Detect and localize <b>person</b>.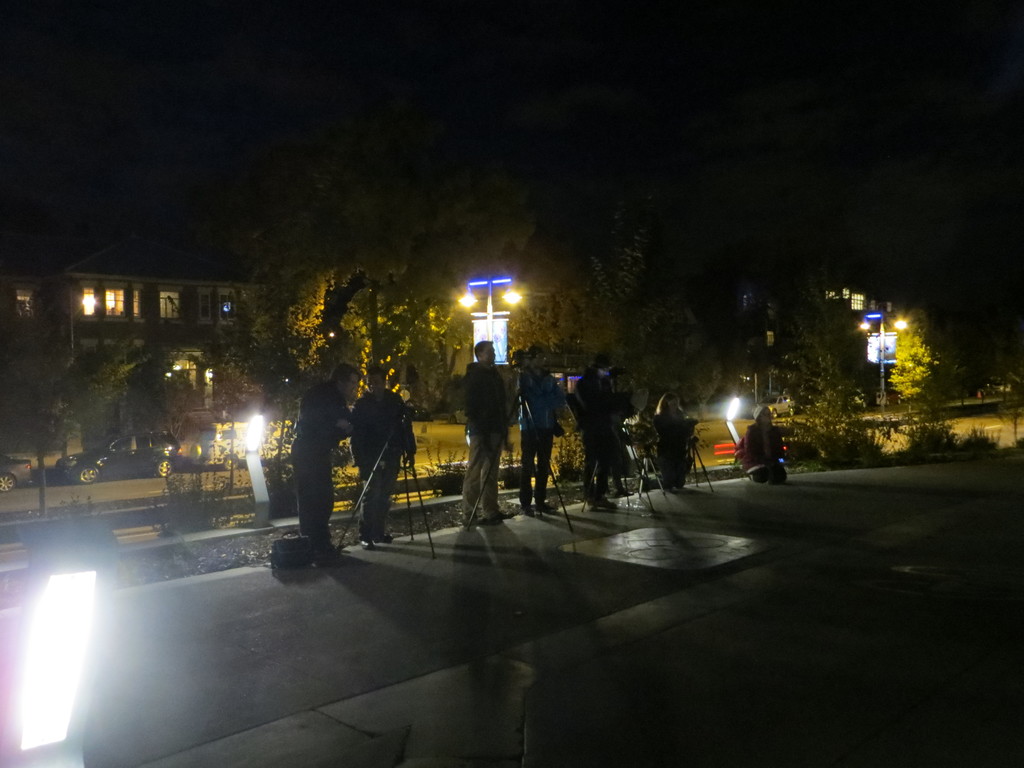
Localized at 465/340/522/531.
